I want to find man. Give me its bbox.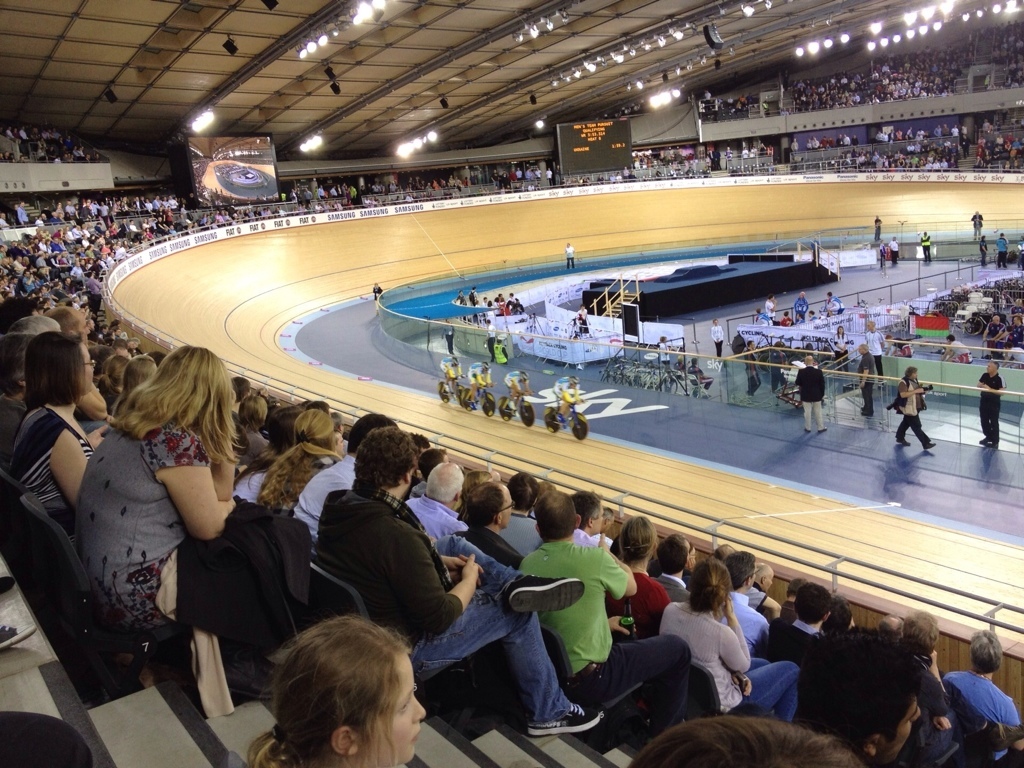
[686, 353, 718, 394].
